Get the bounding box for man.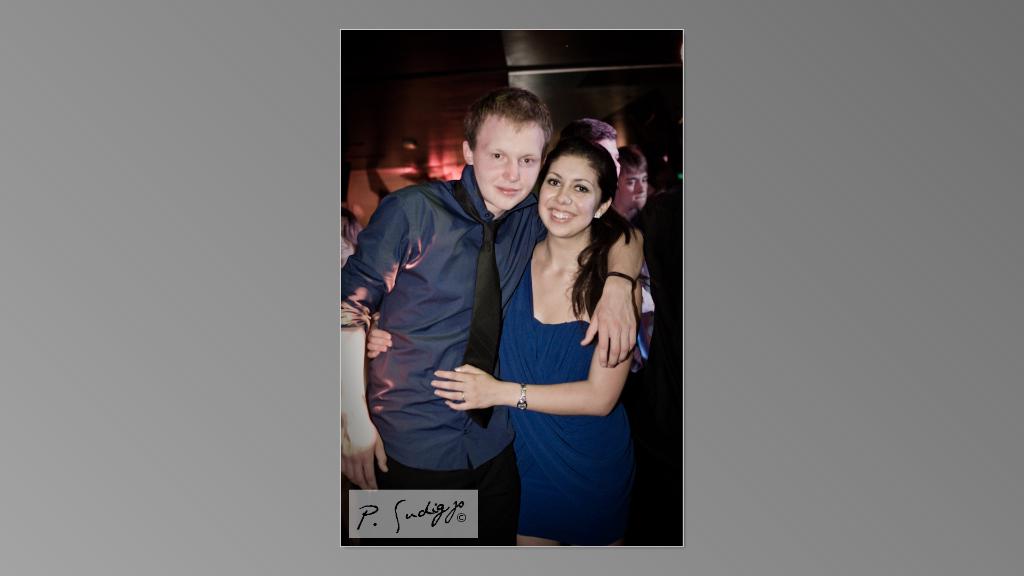
<region>349, 100, 539, 509</region>.
